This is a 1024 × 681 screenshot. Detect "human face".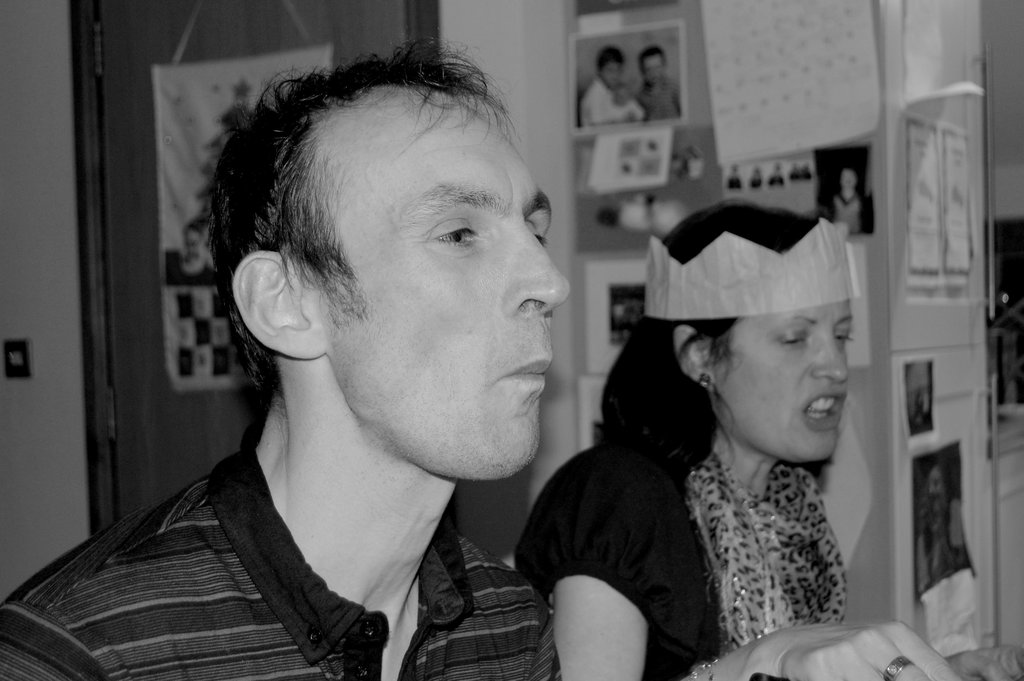
[x1=714, y1=300, x2=852, y2=463].
